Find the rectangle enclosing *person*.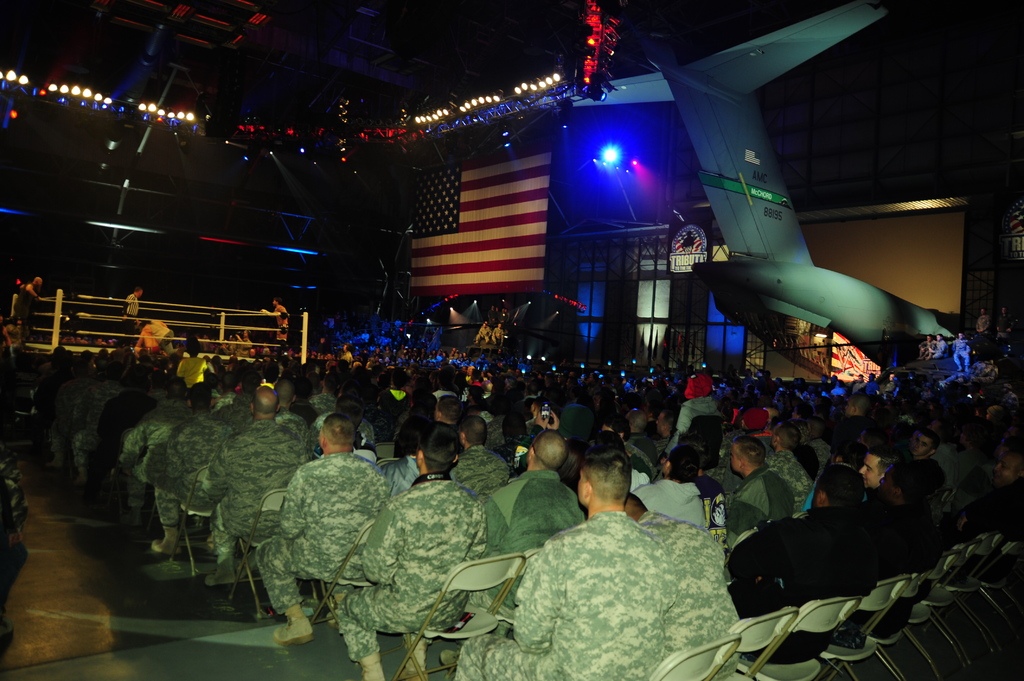
x1=266 y1=406 x2=381 y2=641.
